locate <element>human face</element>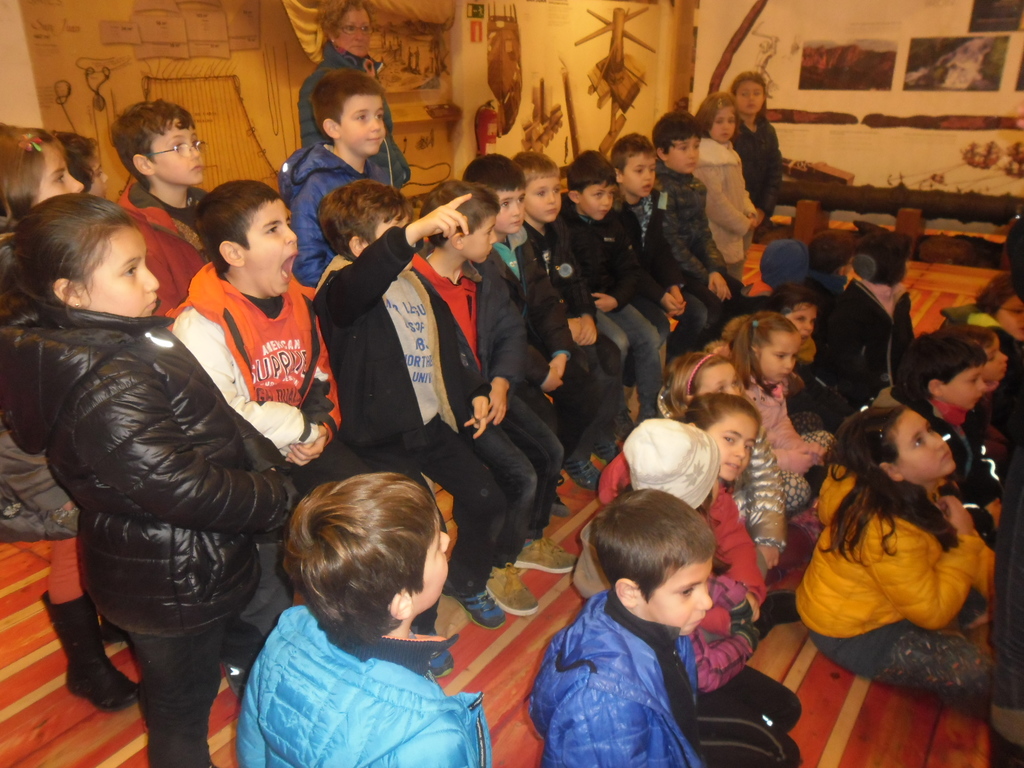
bbox(668, 138, 700, 176)
